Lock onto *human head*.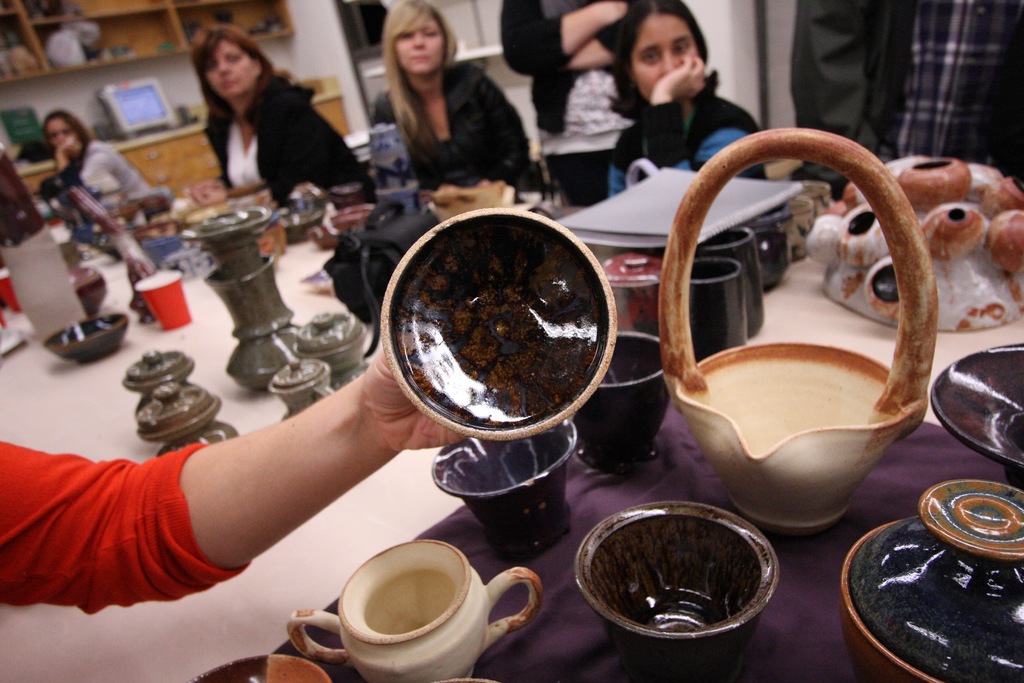
Locked: <box>381,0,454,78</box>.
